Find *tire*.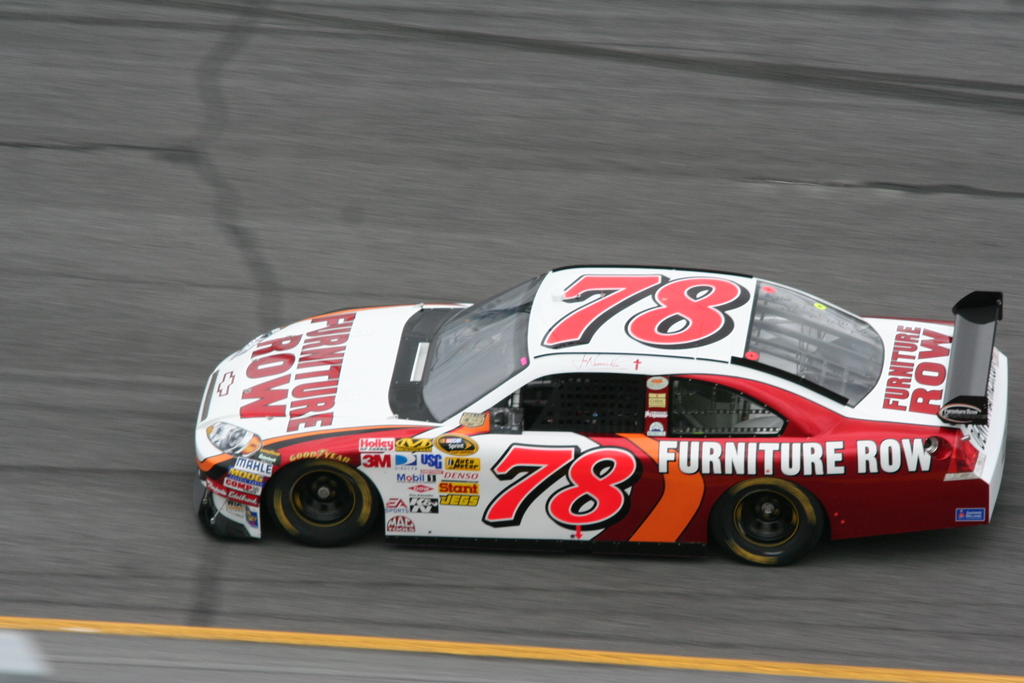
{"left": 713, "top": 474, "right": 827, "bottom": 566}.
